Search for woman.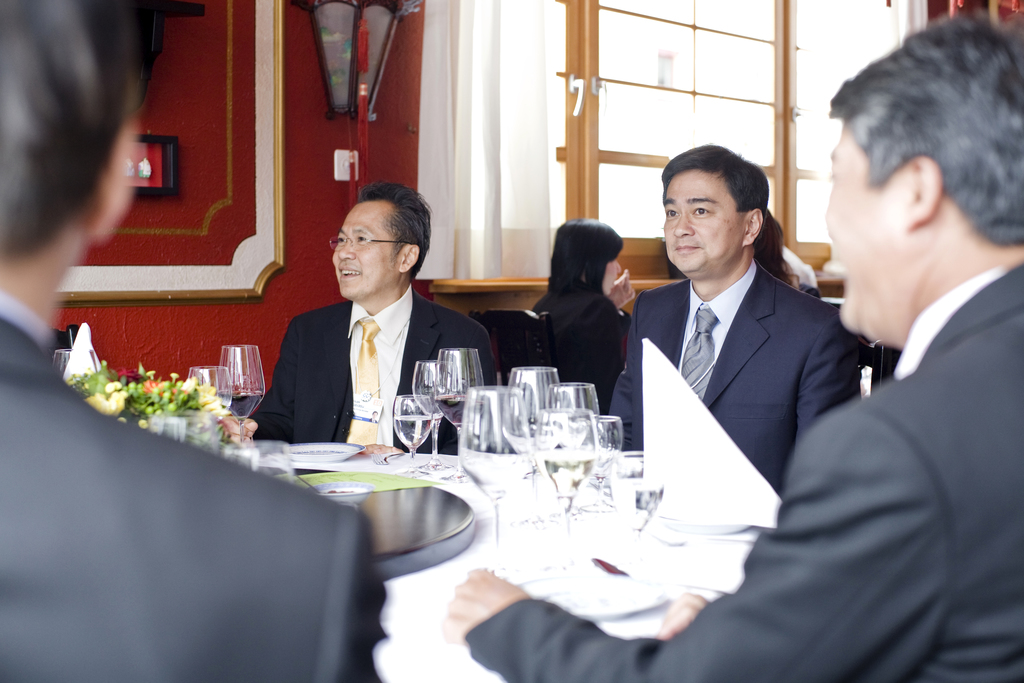
Found at 740/205/805/293.
